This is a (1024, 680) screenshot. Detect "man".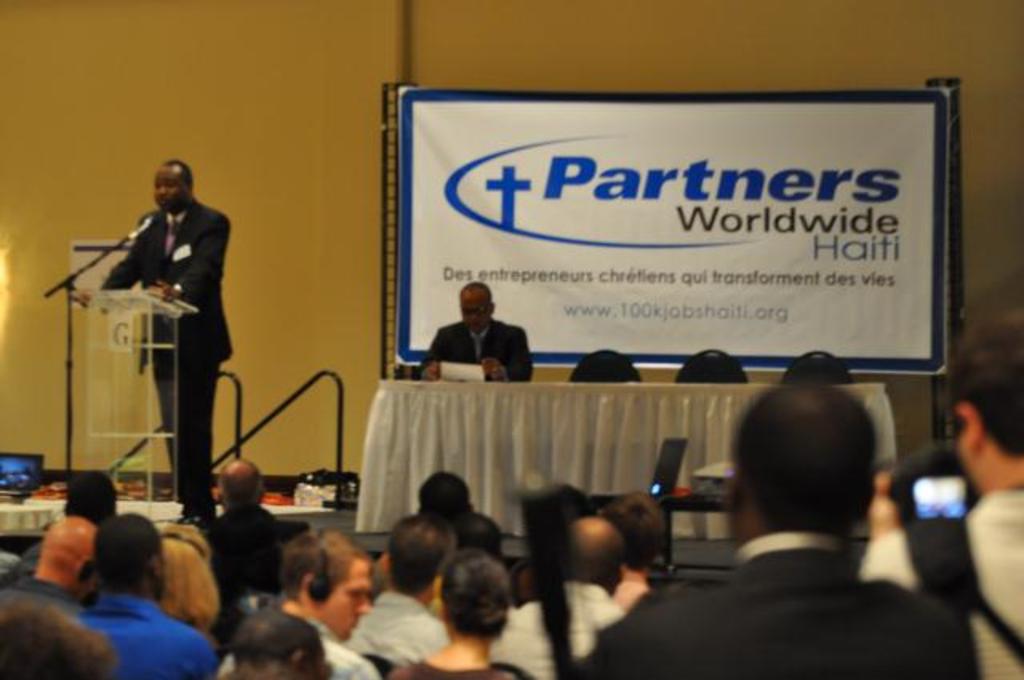
[left=70, top=154, right=240, bottom=531].
